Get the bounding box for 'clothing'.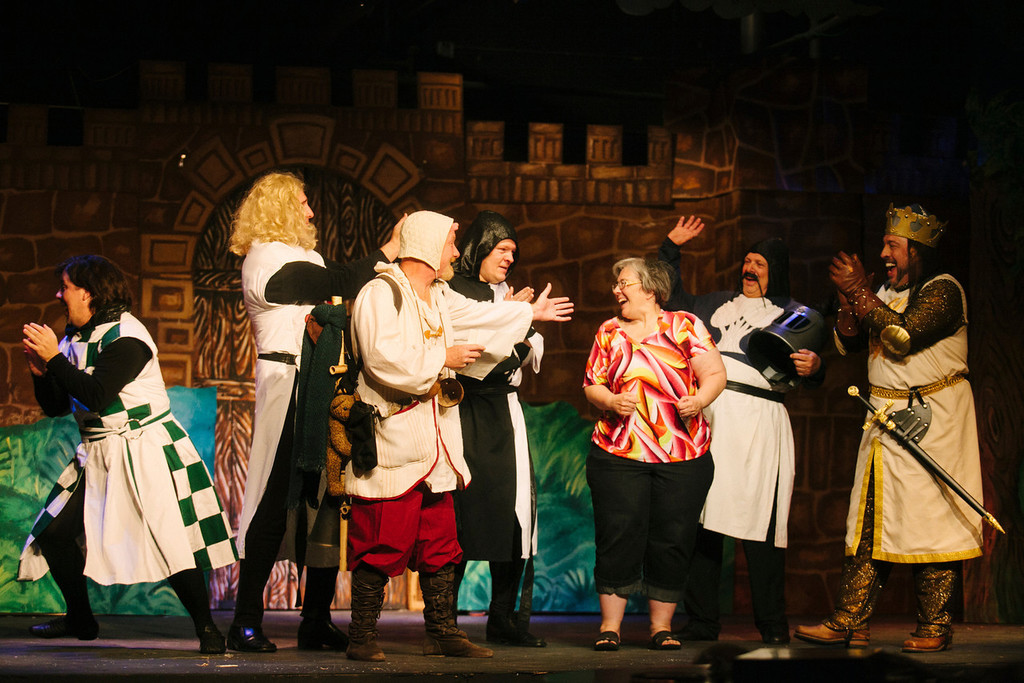
select_region(846, 246, 990, 621).
